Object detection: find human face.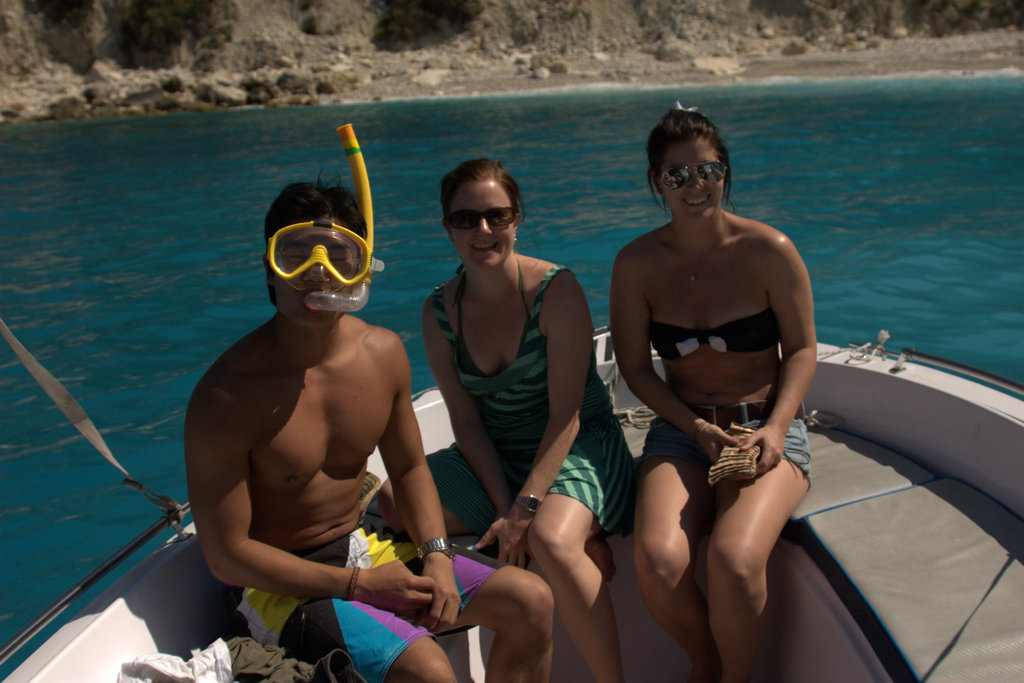
[452, 180, 516, 268].
